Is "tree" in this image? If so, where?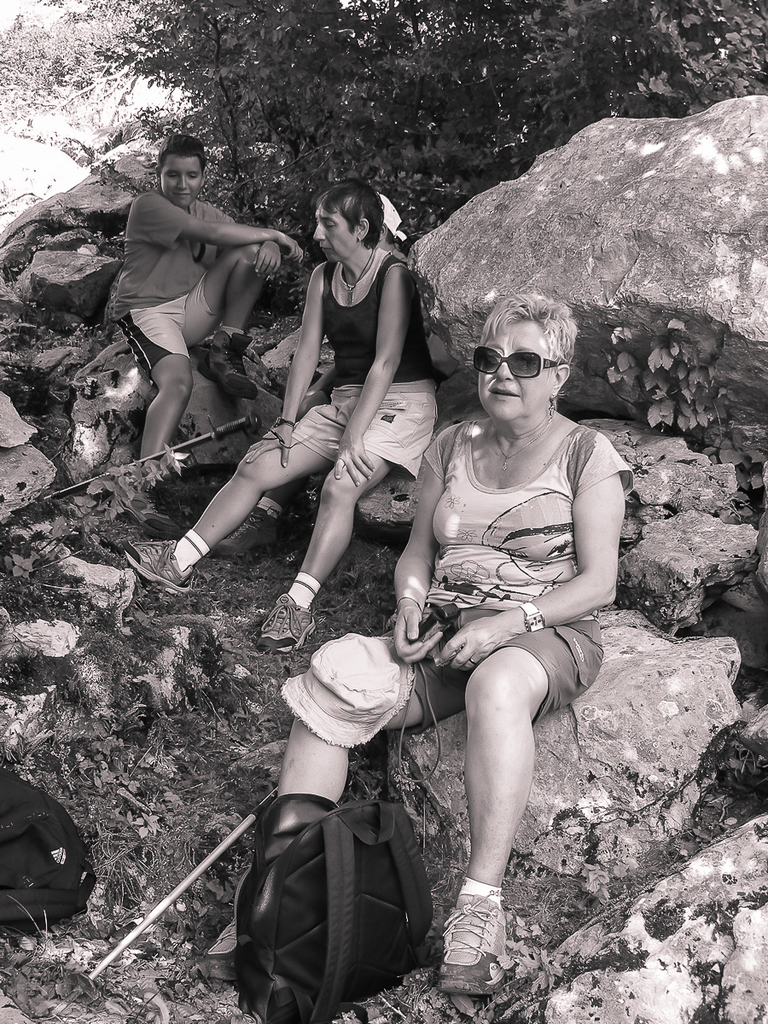
Yes, at left=0, top=0, right=172, bottom=151.
